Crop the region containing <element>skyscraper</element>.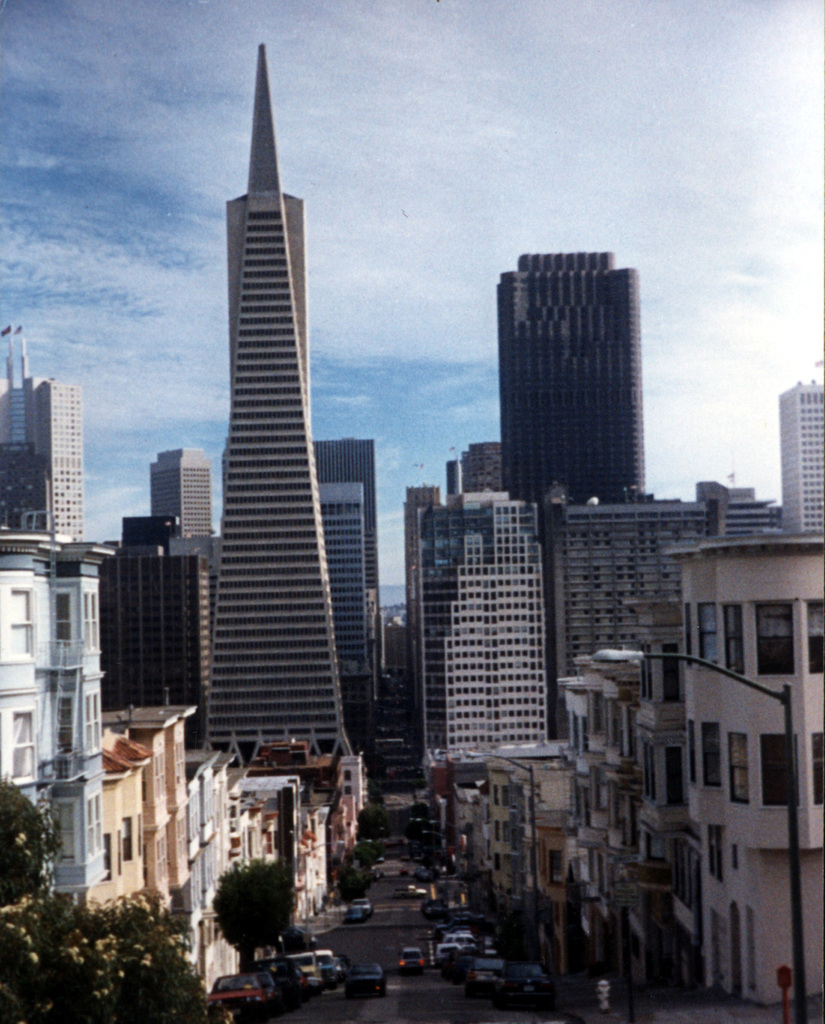
Crop region: 149/444/213/537.
